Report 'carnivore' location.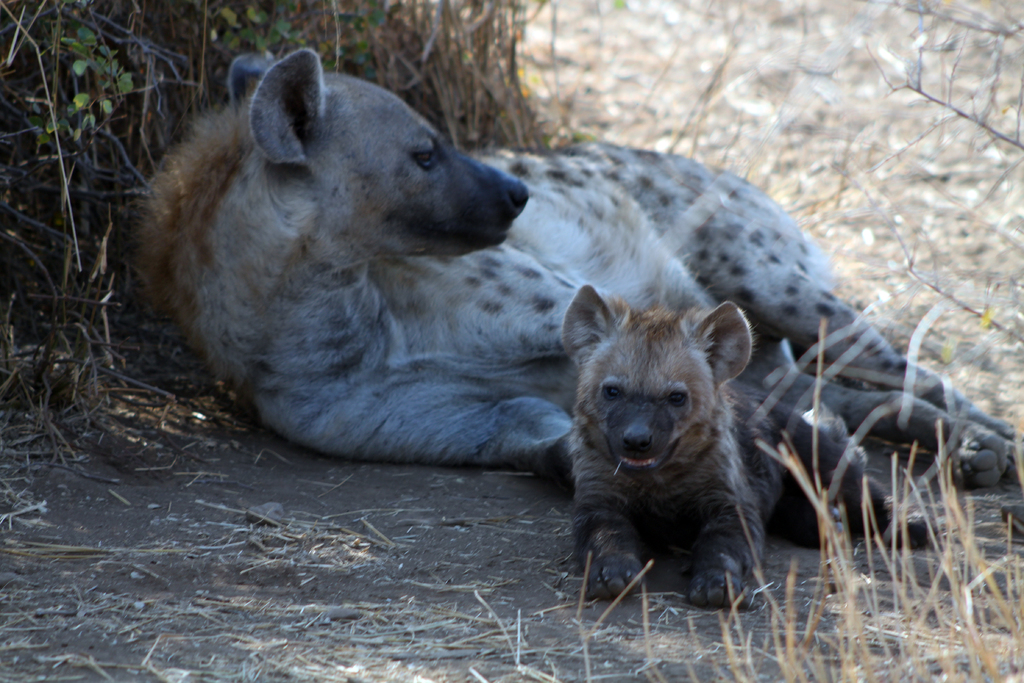
Report: BBox(127, 31, 1023, 582).
